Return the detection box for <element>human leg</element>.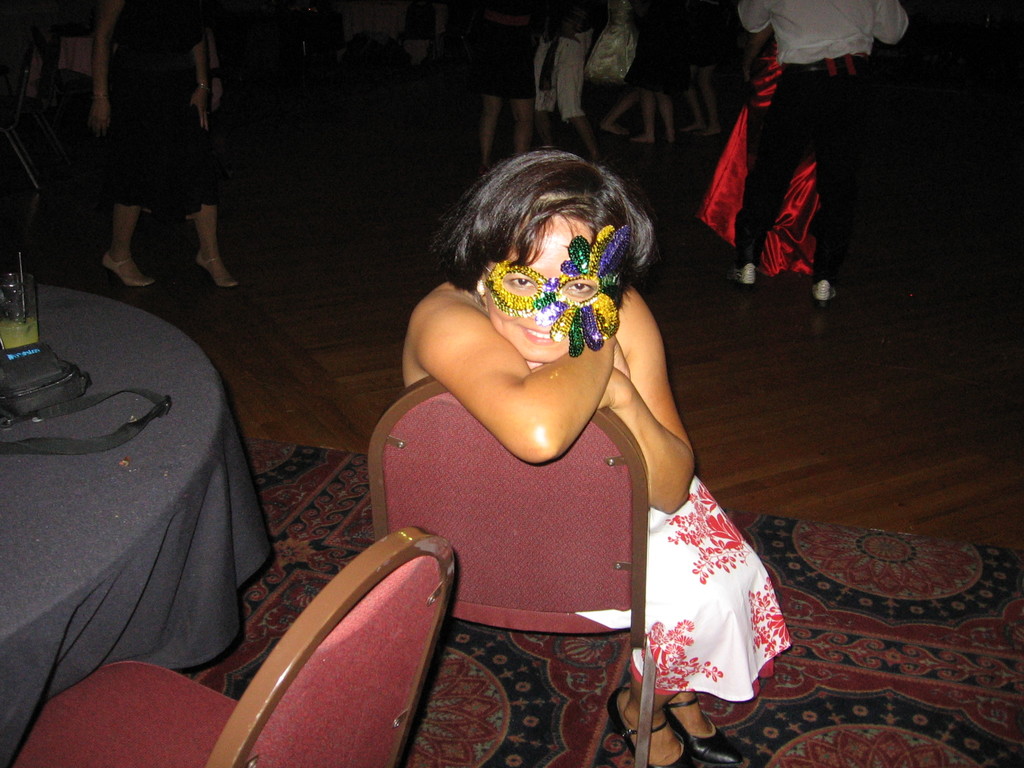
[191, 202, 234, 289].
